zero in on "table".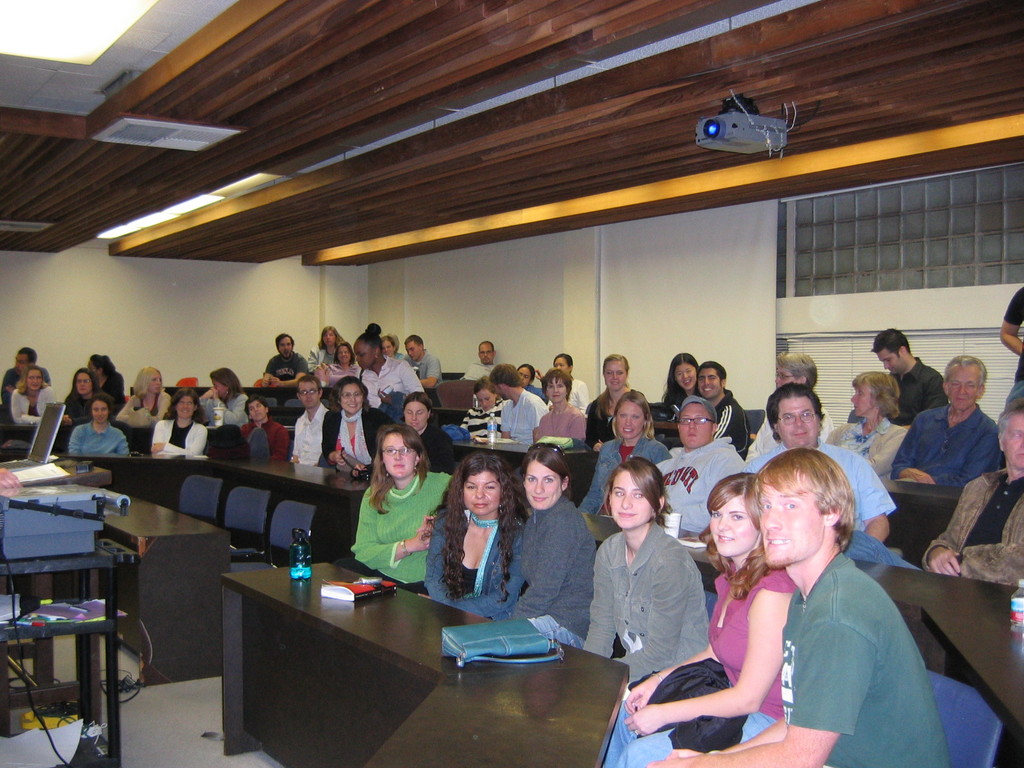
Zeroed in: {"left": 49, "top": 445, "right": 232, "bottom": 691}.
